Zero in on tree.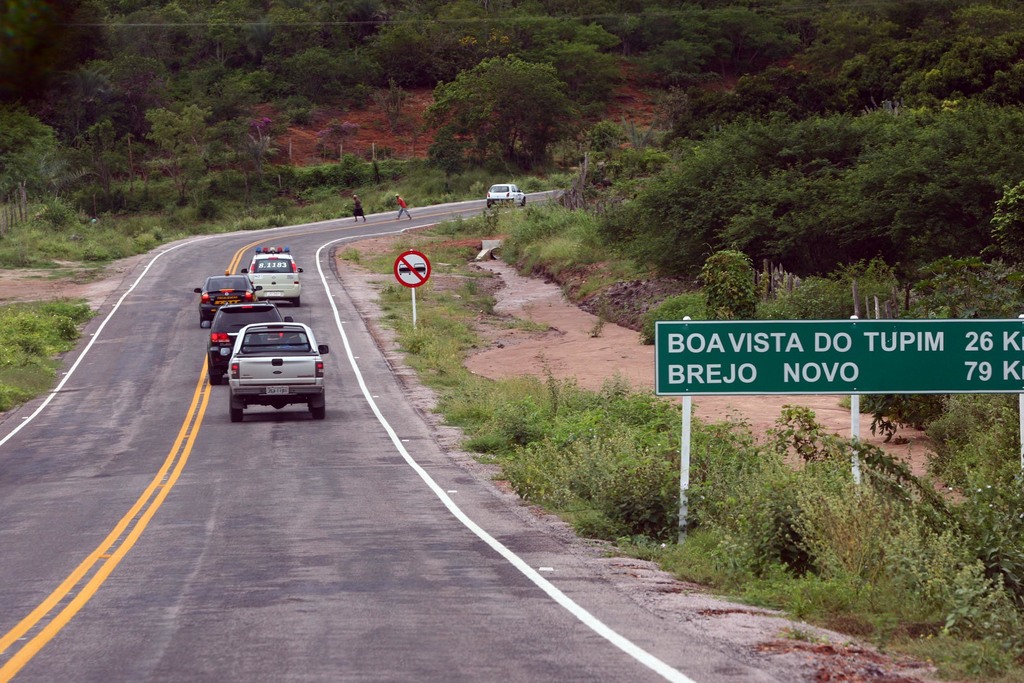
Zeroed in: 422,56,592,177.
